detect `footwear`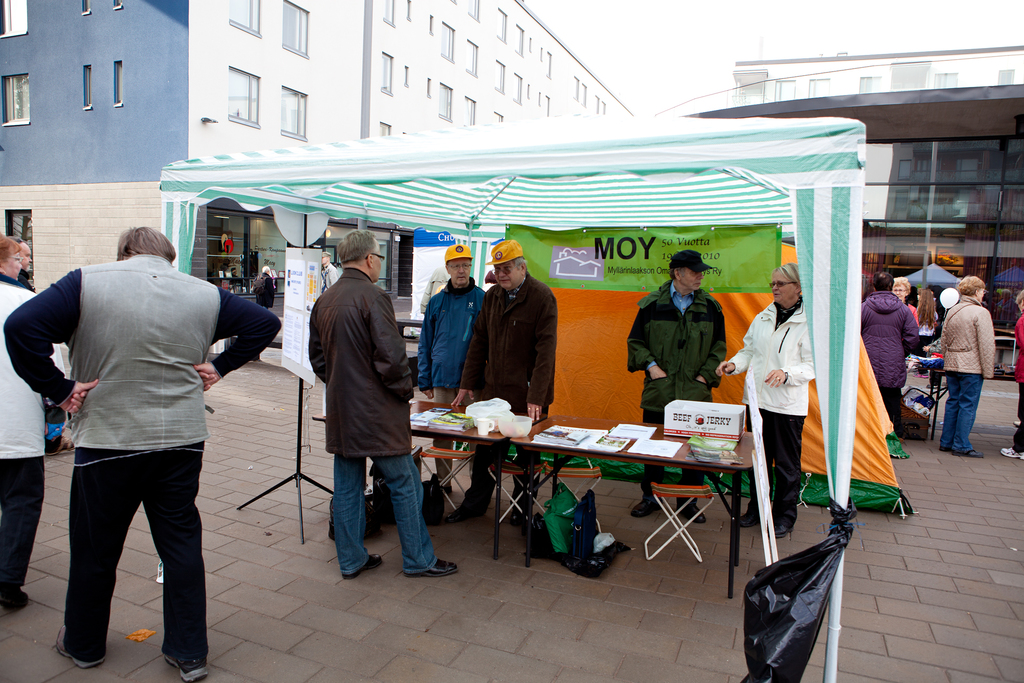
detection(344, 554, 381, 579)
